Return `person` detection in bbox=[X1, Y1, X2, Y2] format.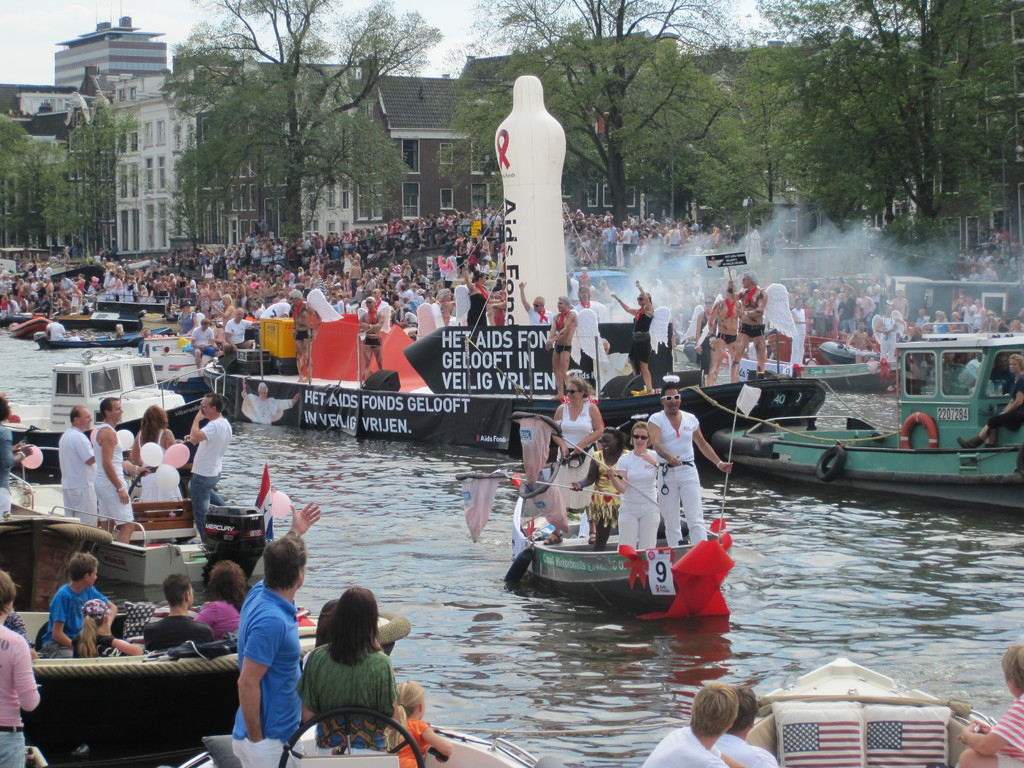
bbox=[874, 299, 906, 357].
